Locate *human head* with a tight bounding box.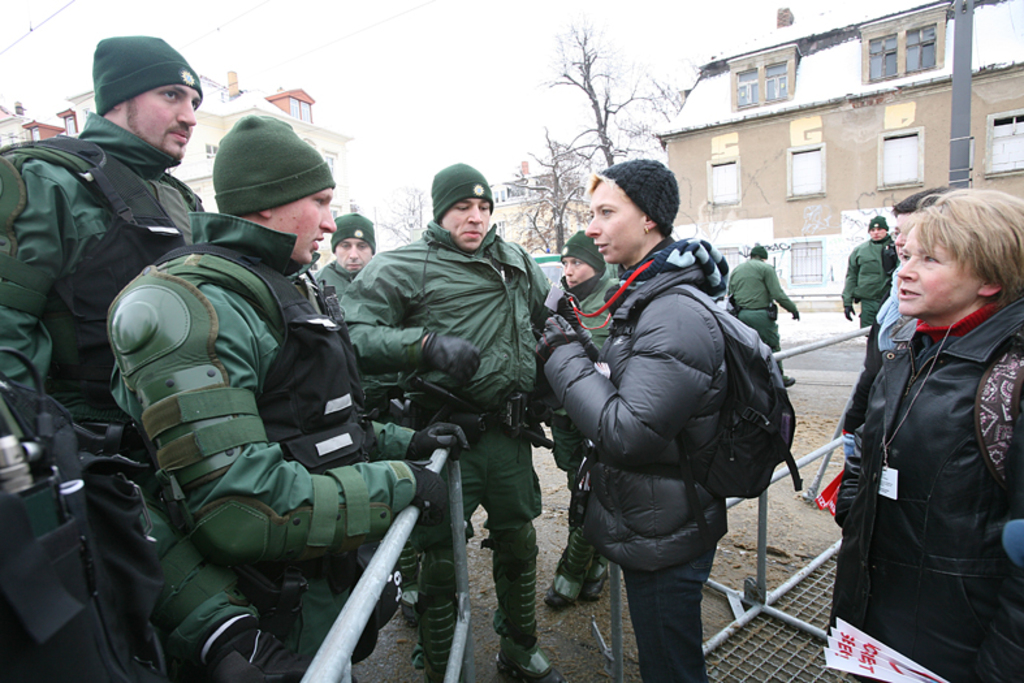
l=428, t=160, r=493, b=251.
